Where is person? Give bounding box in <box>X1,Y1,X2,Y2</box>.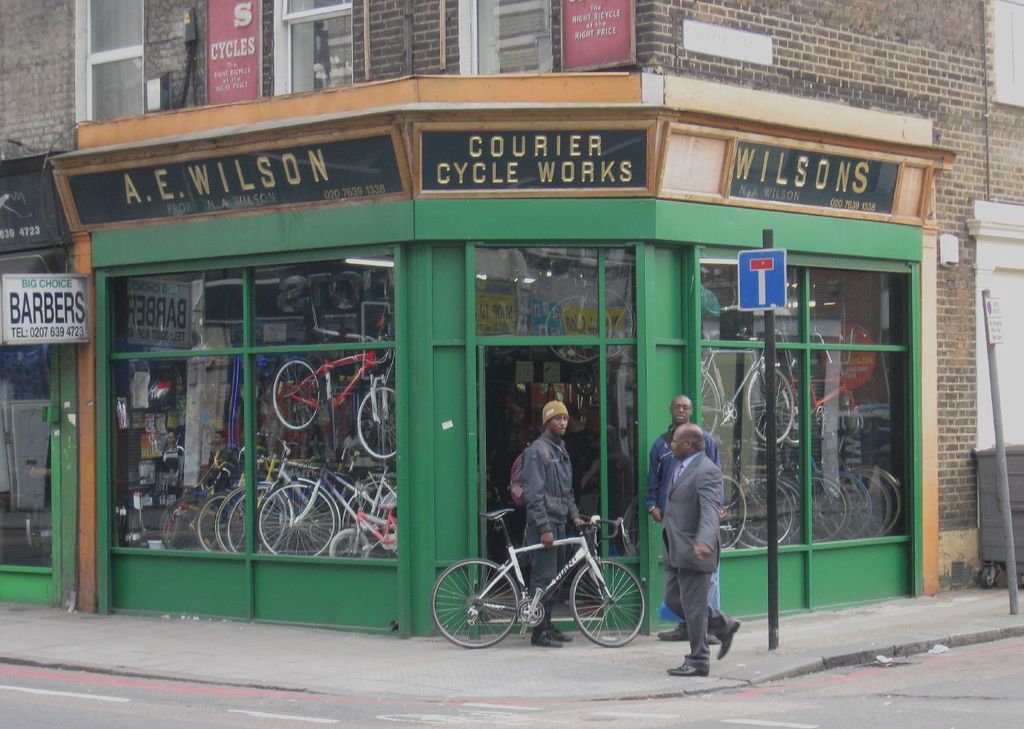
<box>642,395,725,643</box>.
